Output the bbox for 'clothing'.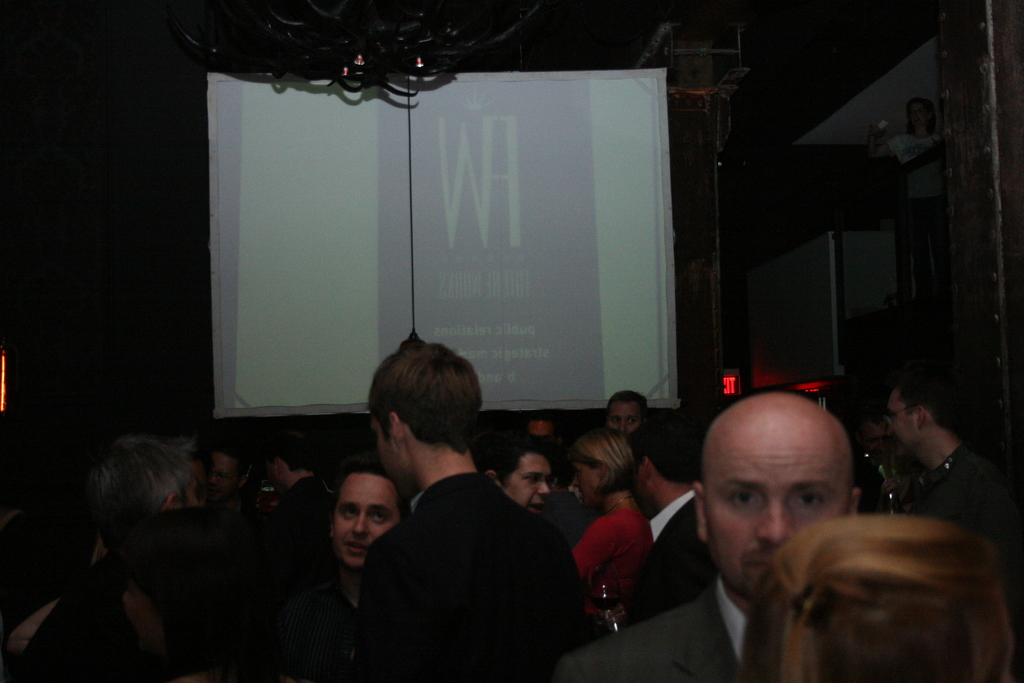
[x1=570, y1=503, x2=652, y2=634].
